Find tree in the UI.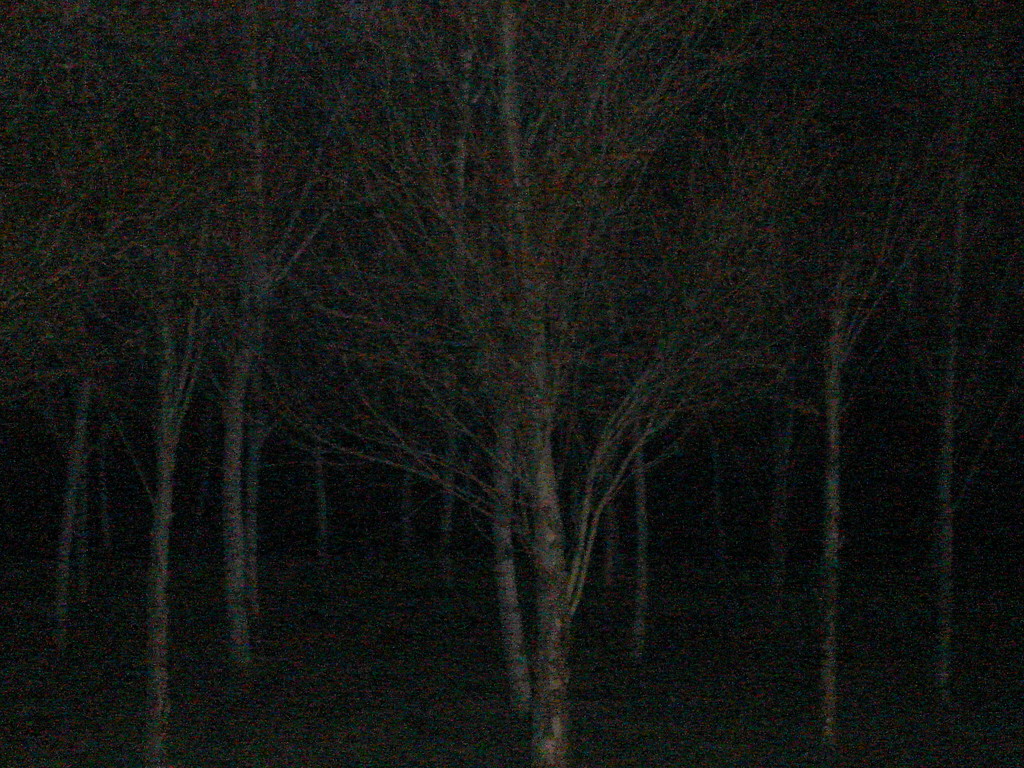
UI element at (left=945, top=6, right=997, bottom=717).
